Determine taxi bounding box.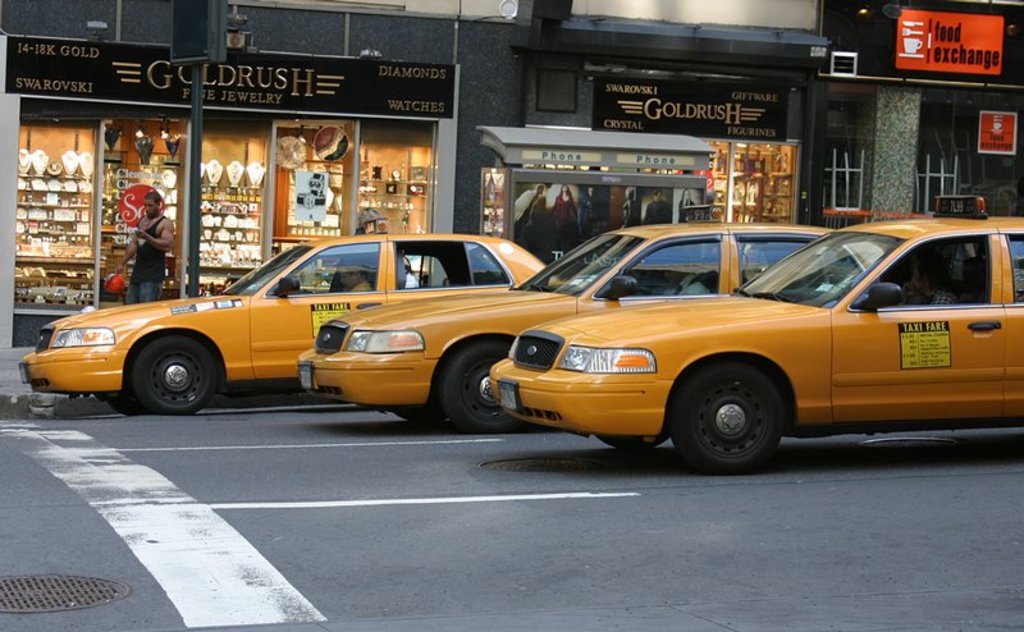
Determined: l=292, t=220, r=833, b=431.
